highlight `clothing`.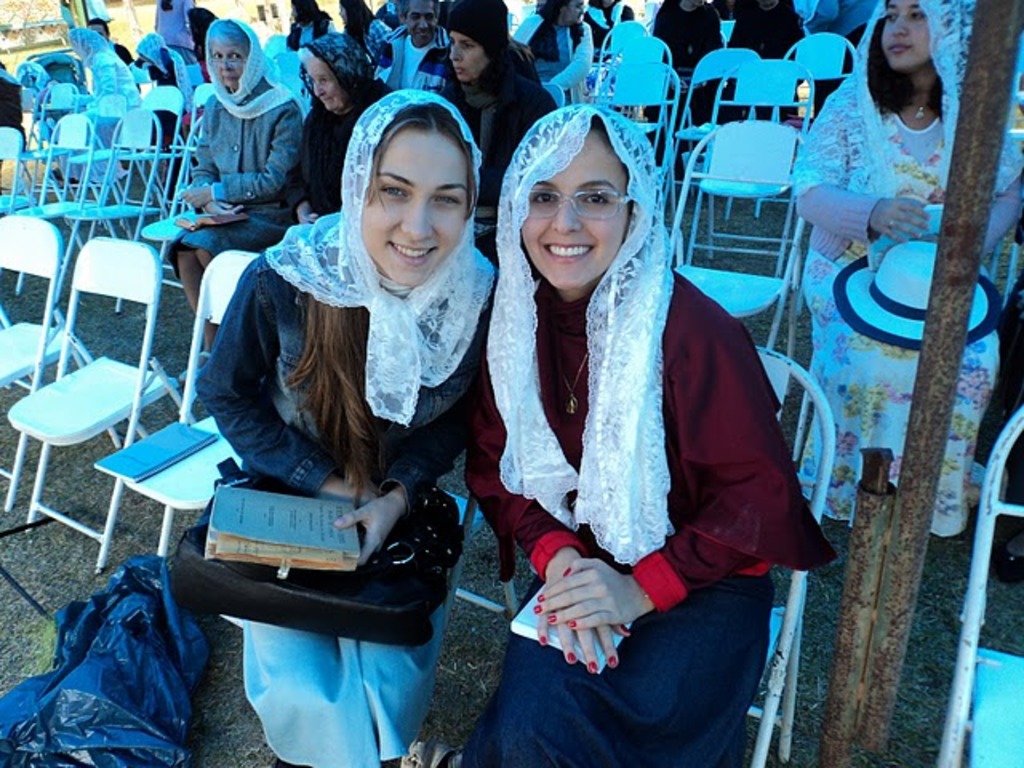
Highlighted region: pyautogui.locateOnScreen(478, 278, 842, 590).
